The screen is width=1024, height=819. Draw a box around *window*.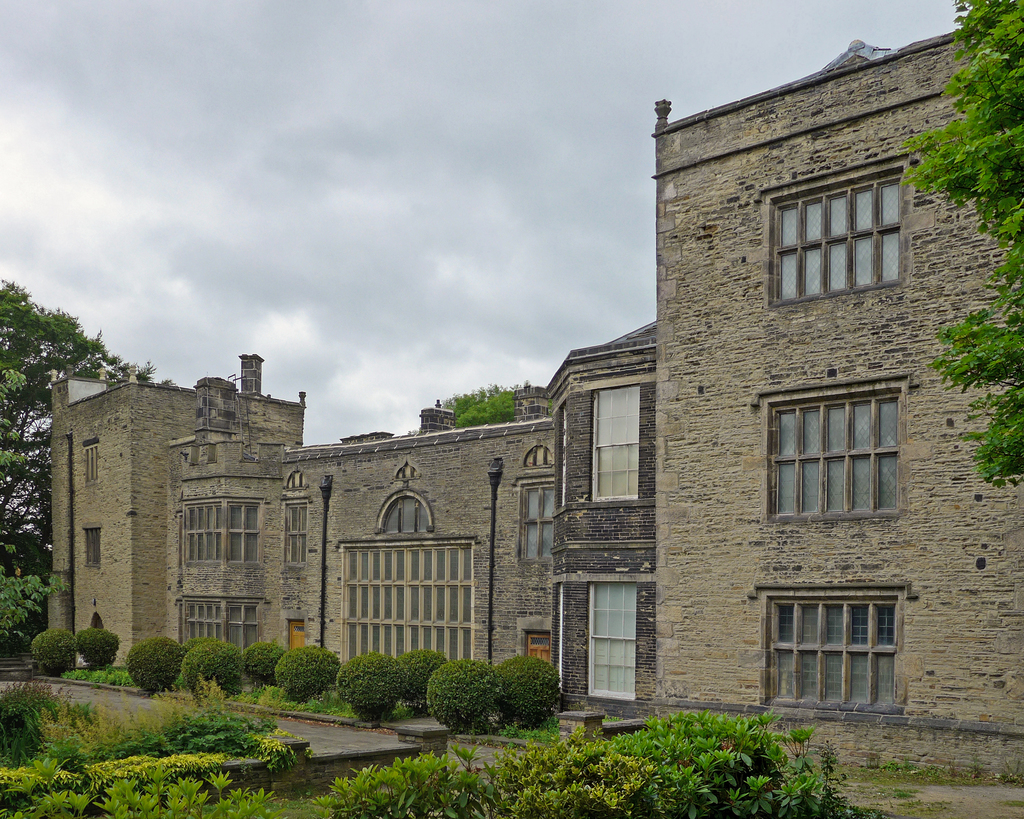
pyautogui.locateOnScreen(768, 384, 902, 520).
